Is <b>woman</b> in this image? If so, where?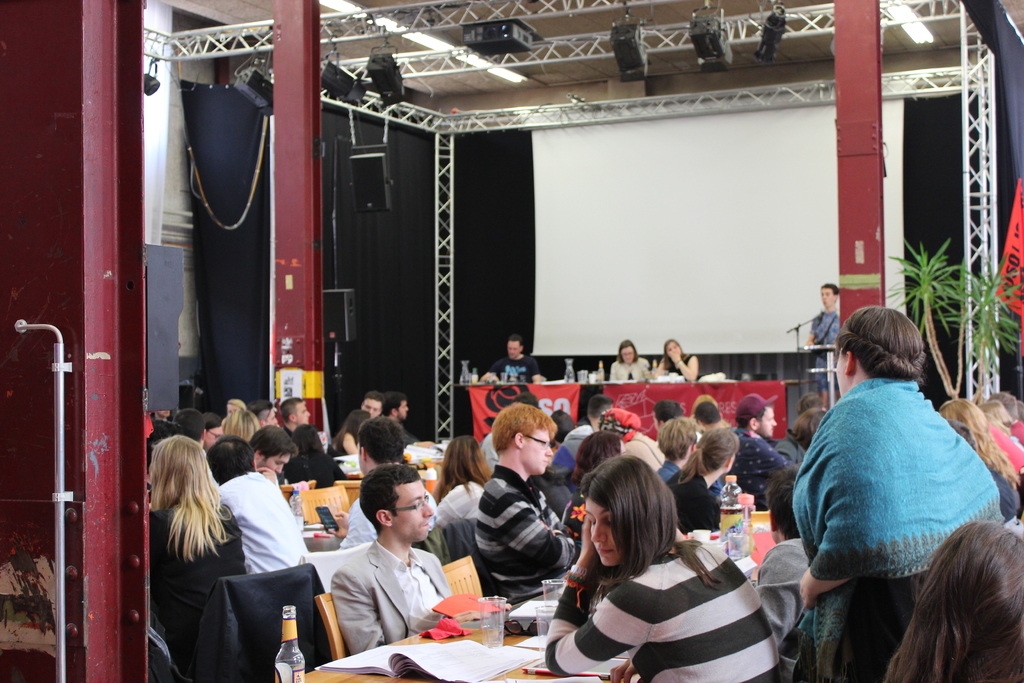
Yes, at box=[221, 397, 248, 418].
